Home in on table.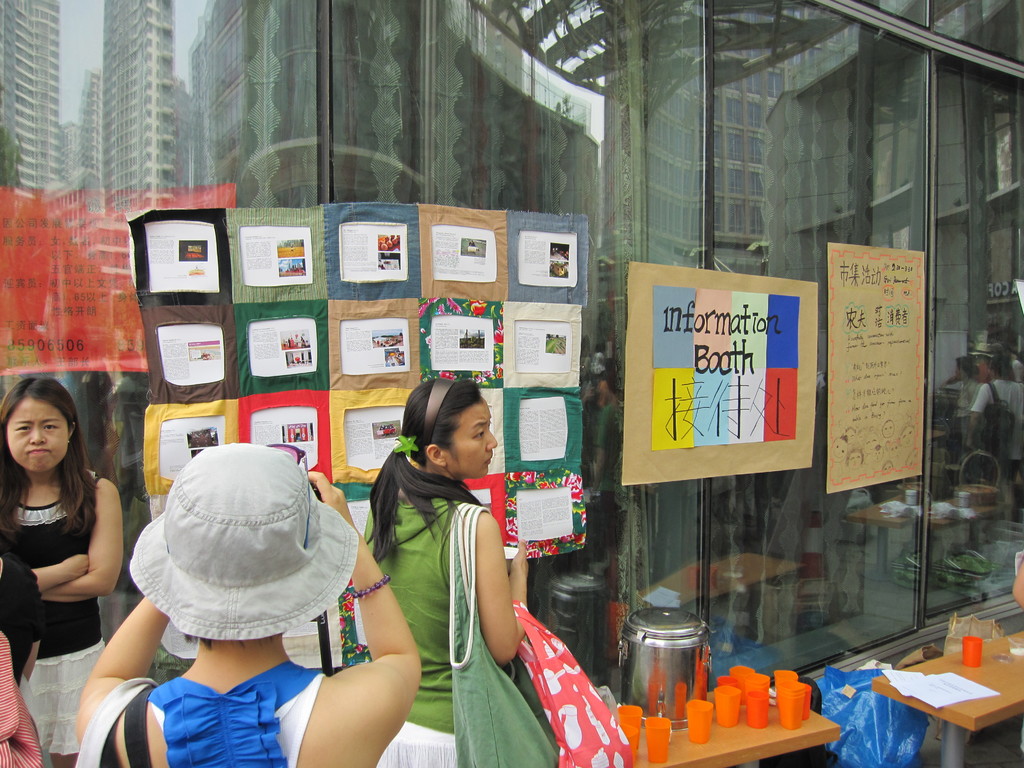
Homed in at [left=846, top=635, right=1023, bottom=767].
